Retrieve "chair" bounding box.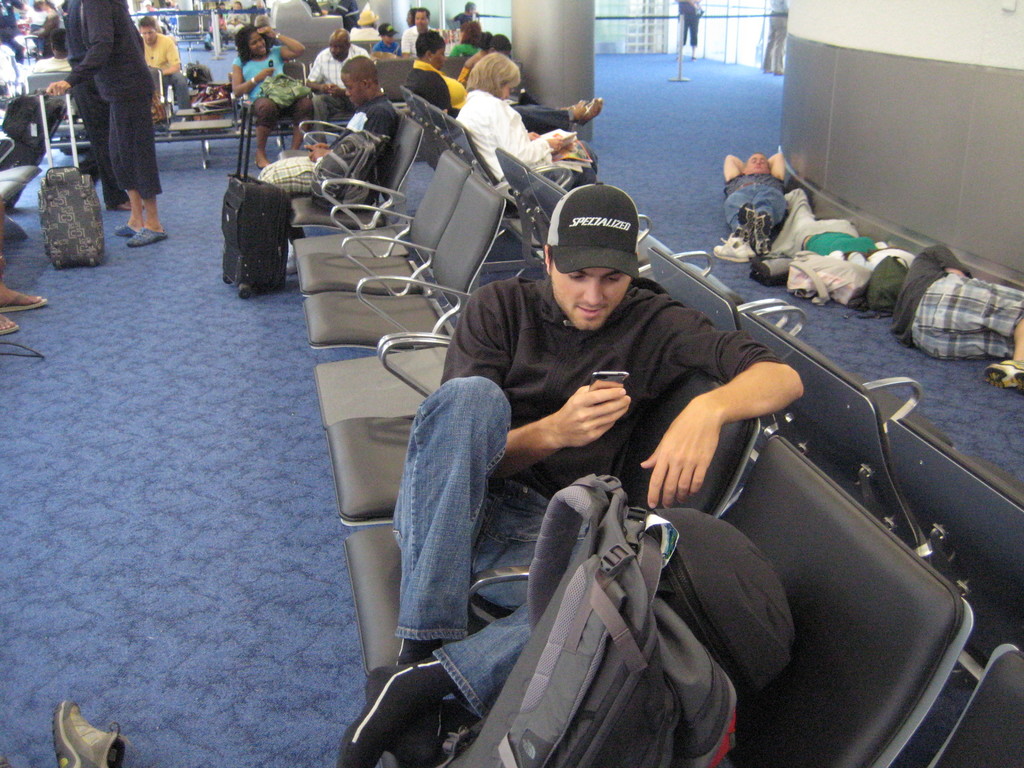
Bounding box: 236,56,313,173.
